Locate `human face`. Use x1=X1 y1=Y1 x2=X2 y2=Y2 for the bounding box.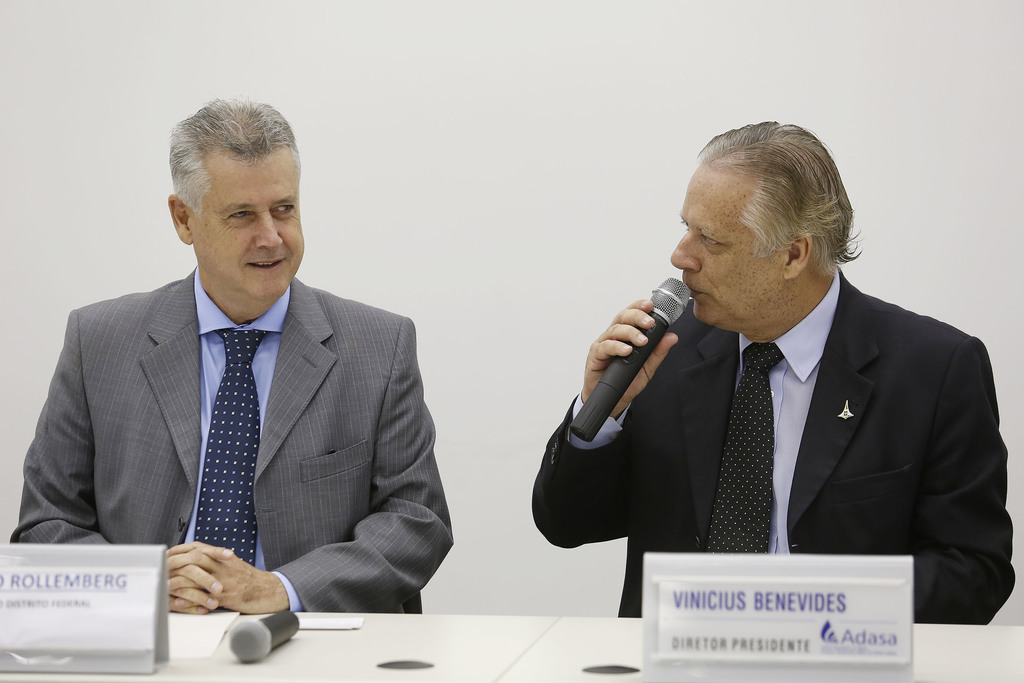
x1=666 y1=163 x2=789 y2=340.
